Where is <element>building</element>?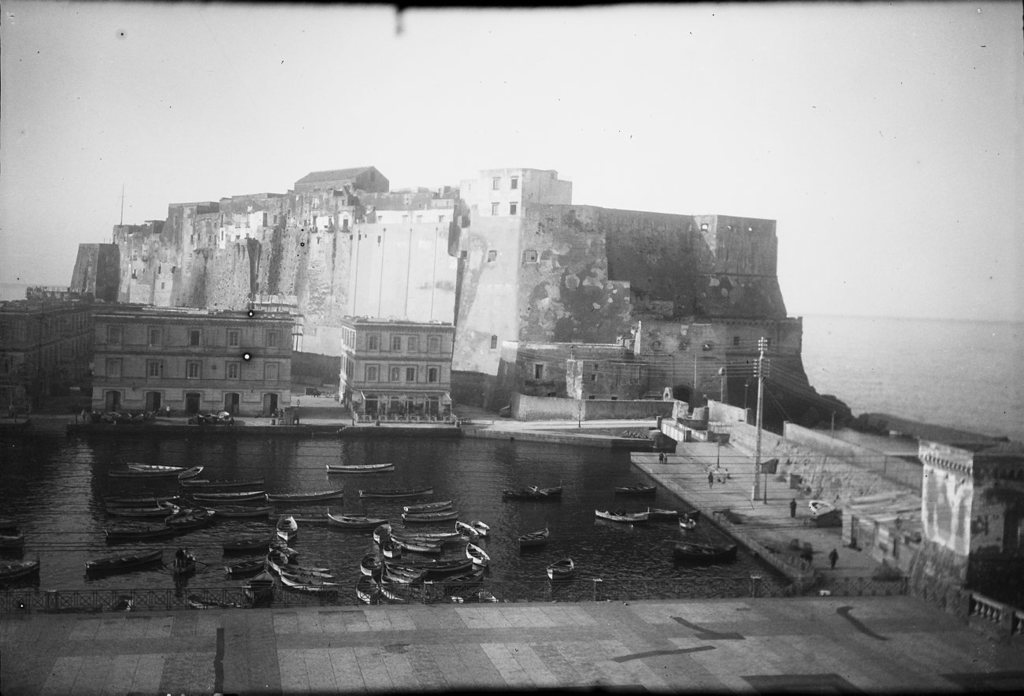
left=0, top=285, right=98, bottom=414.
